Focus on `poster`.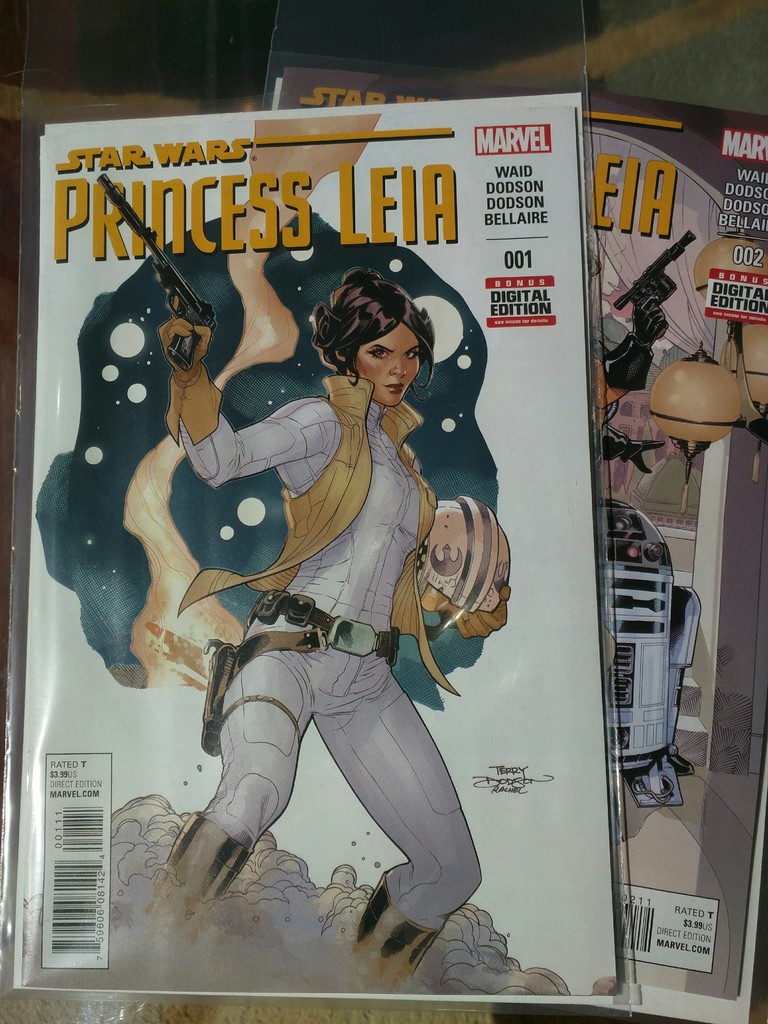
Focused at (left=588, top=99, right=767, bottom=1018).
